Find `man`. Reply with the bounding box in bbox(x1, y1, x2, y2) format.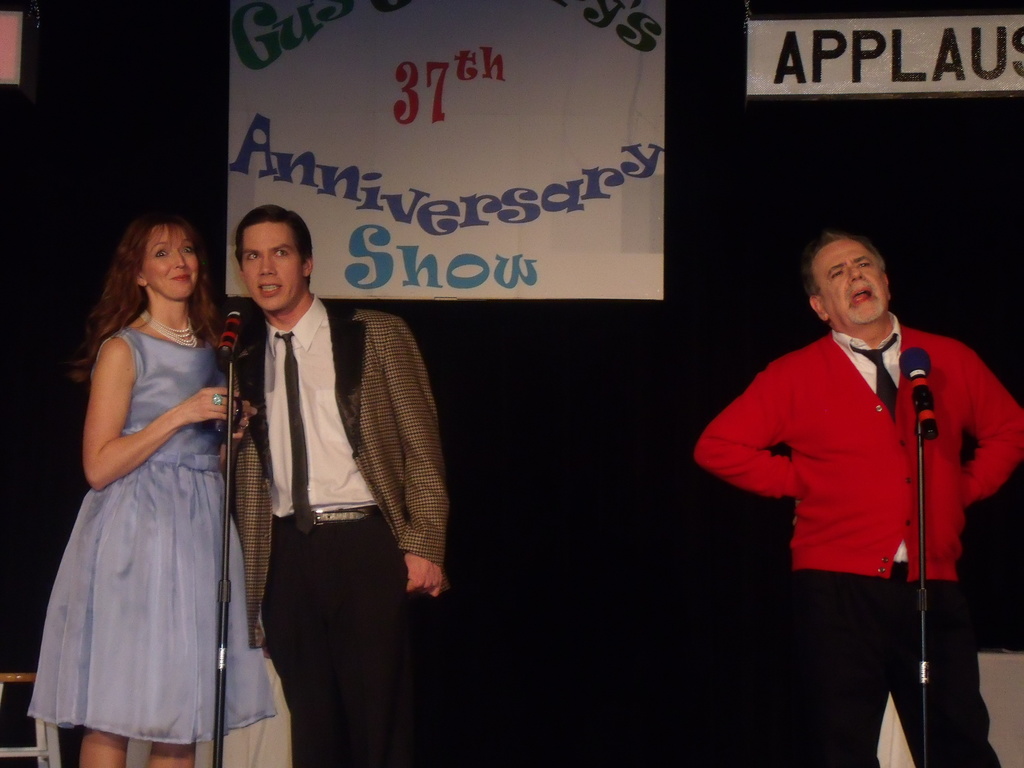
bbox(228, 205, 451, 767).
